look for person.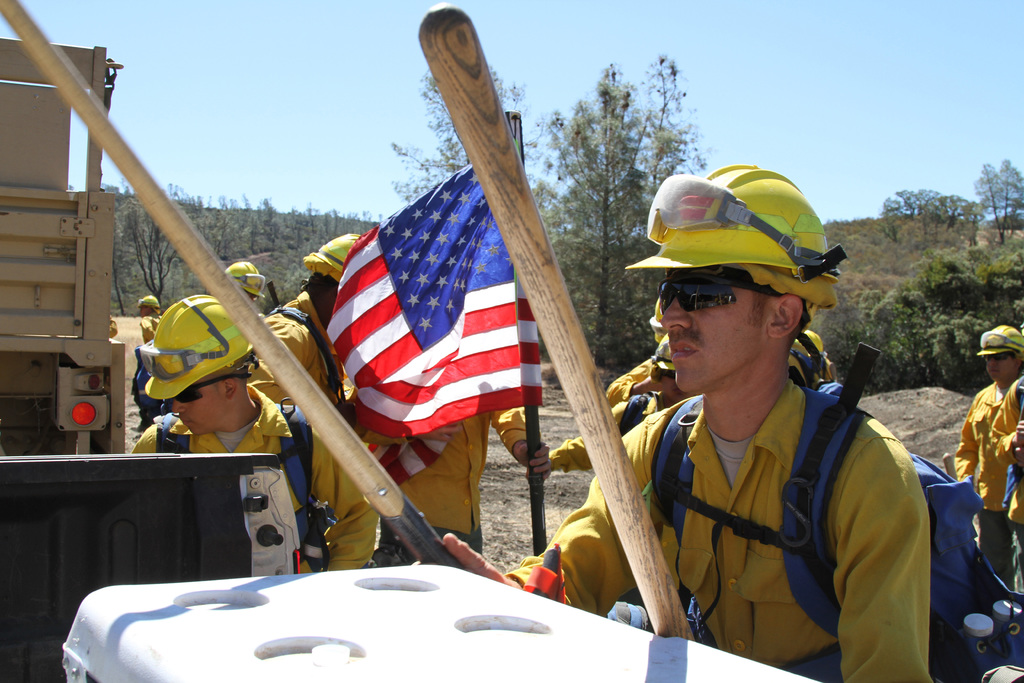
Found: (525,336,685,478).
